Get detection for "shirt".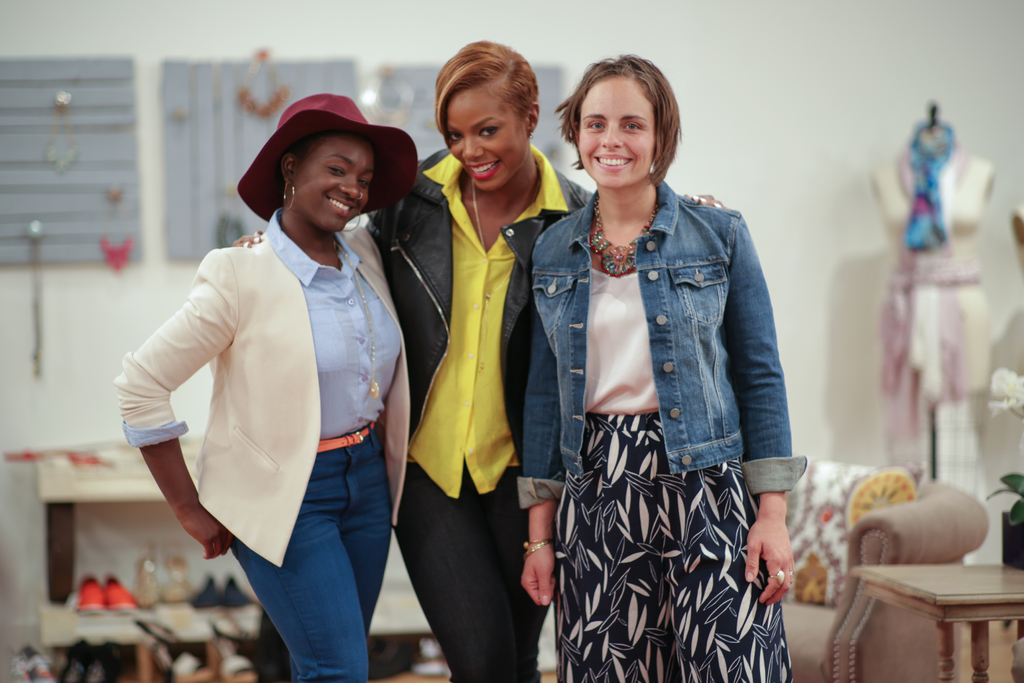
Detection: [x1=264, y1=208, x2=404, y2=444].
